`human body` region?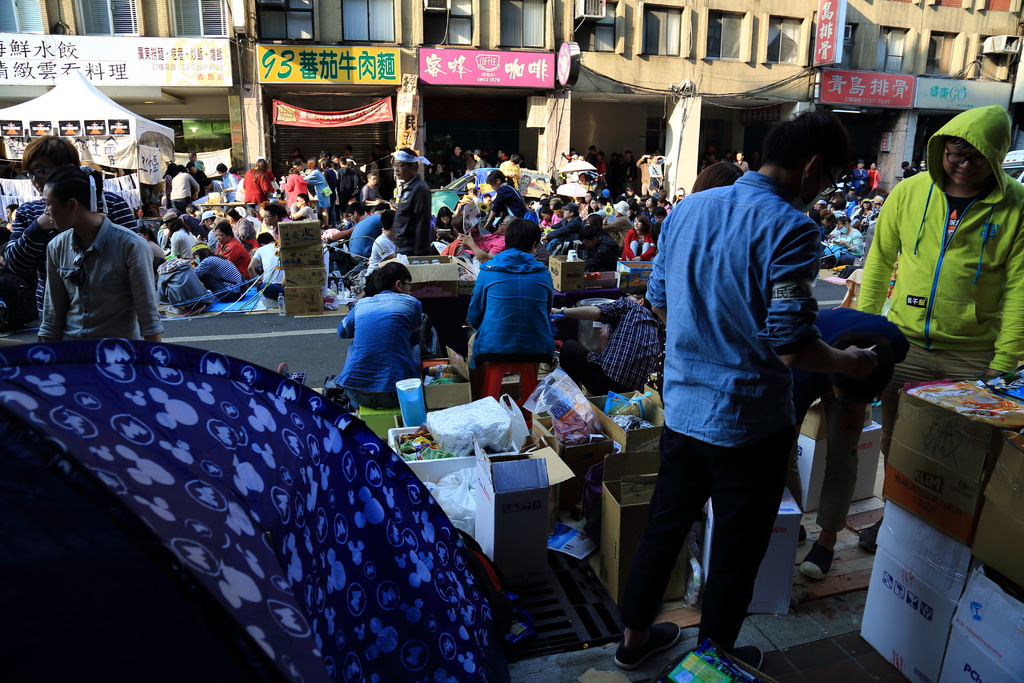
<region>596, 151, 607, 185</region>
